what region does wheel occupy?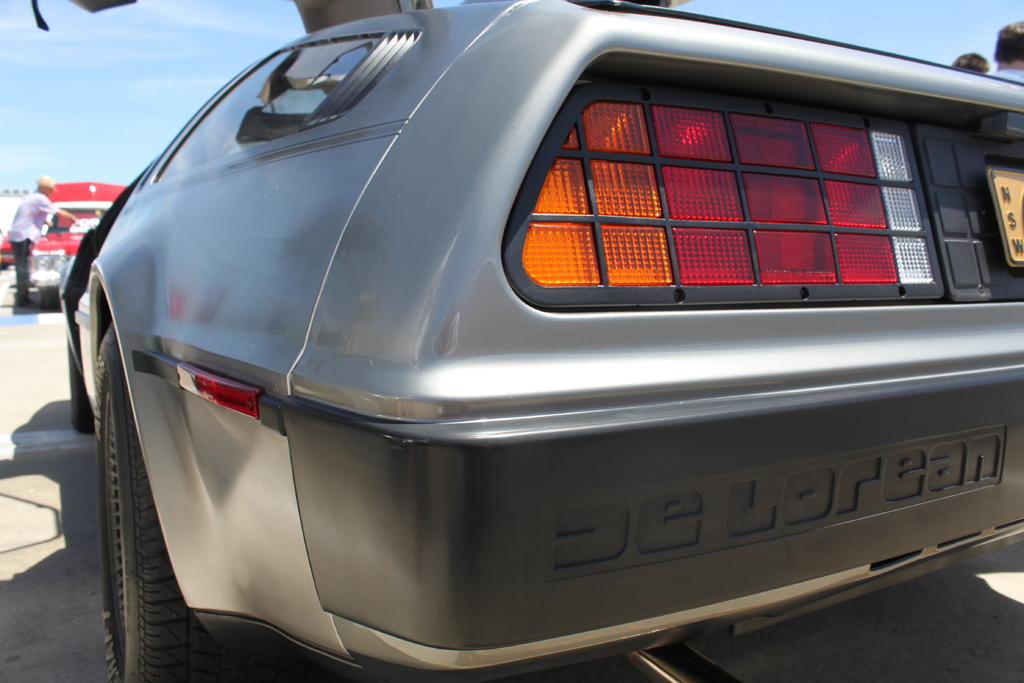
[60, 329, 98, 431].
